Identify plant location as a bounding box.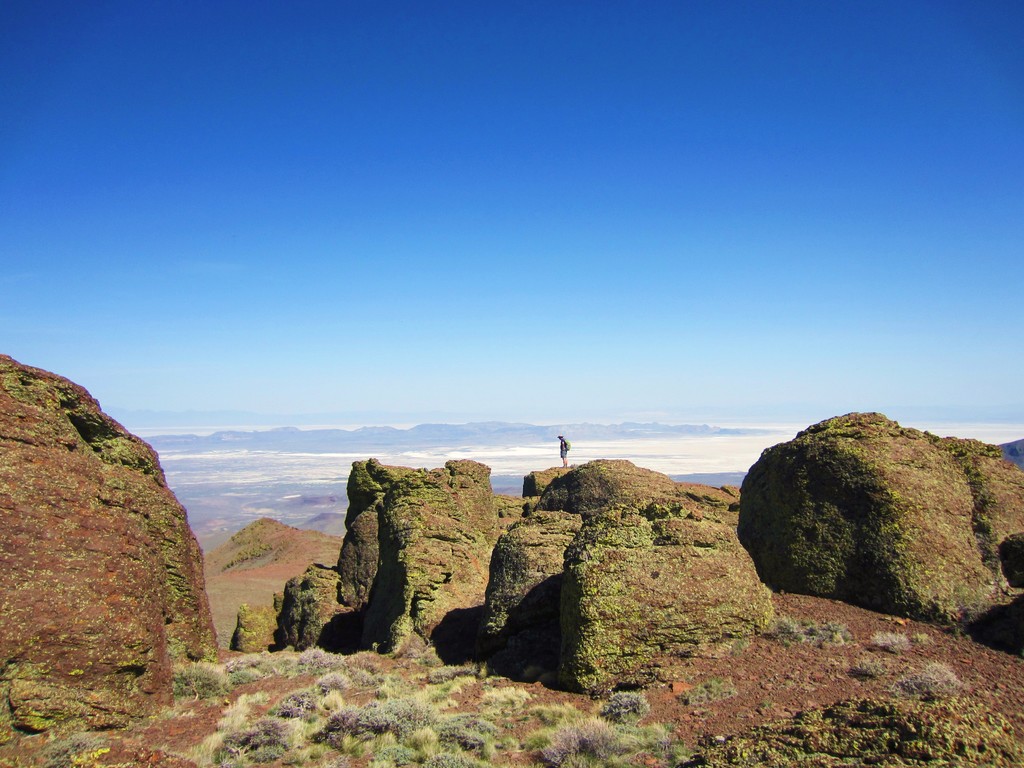
269:687:312:721.
